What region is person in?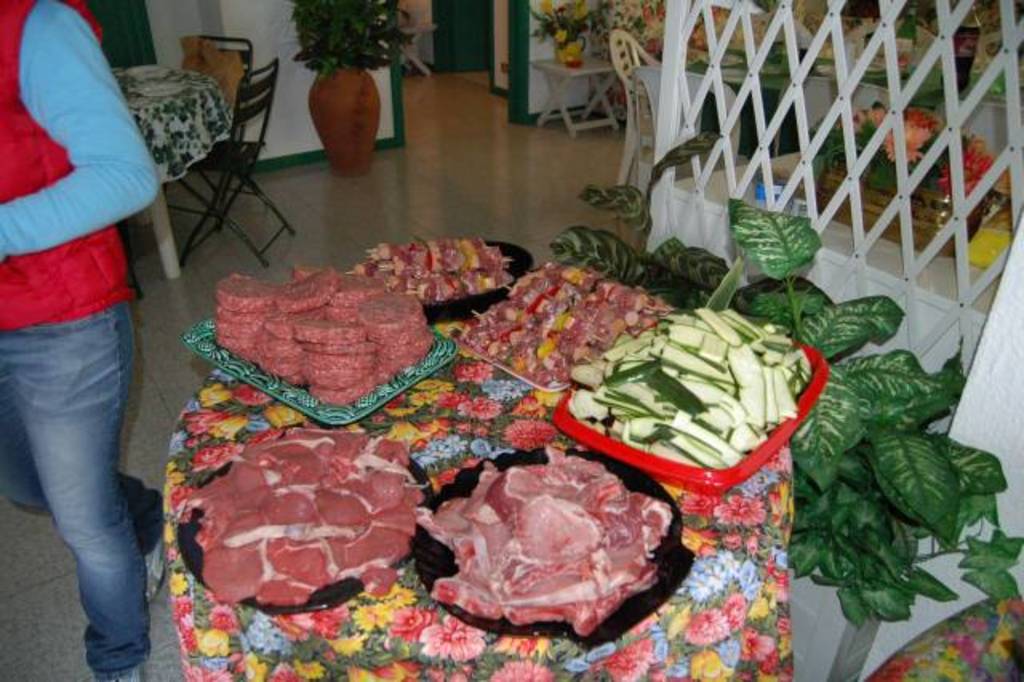
0/0/176/656.
